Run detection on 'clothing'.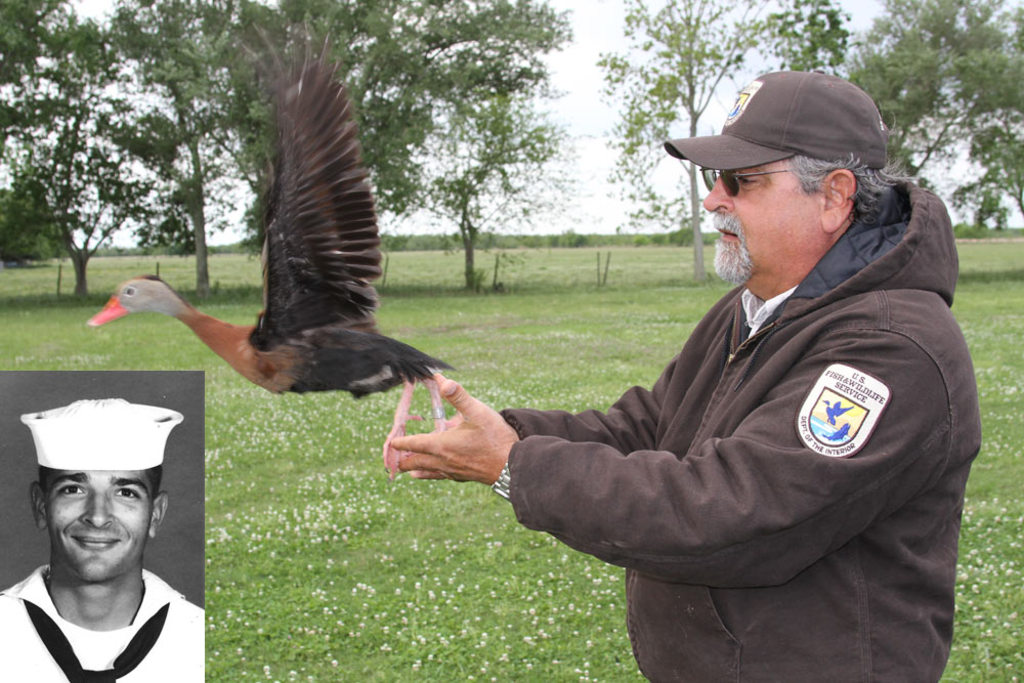
Result: 0 570 205 682.
